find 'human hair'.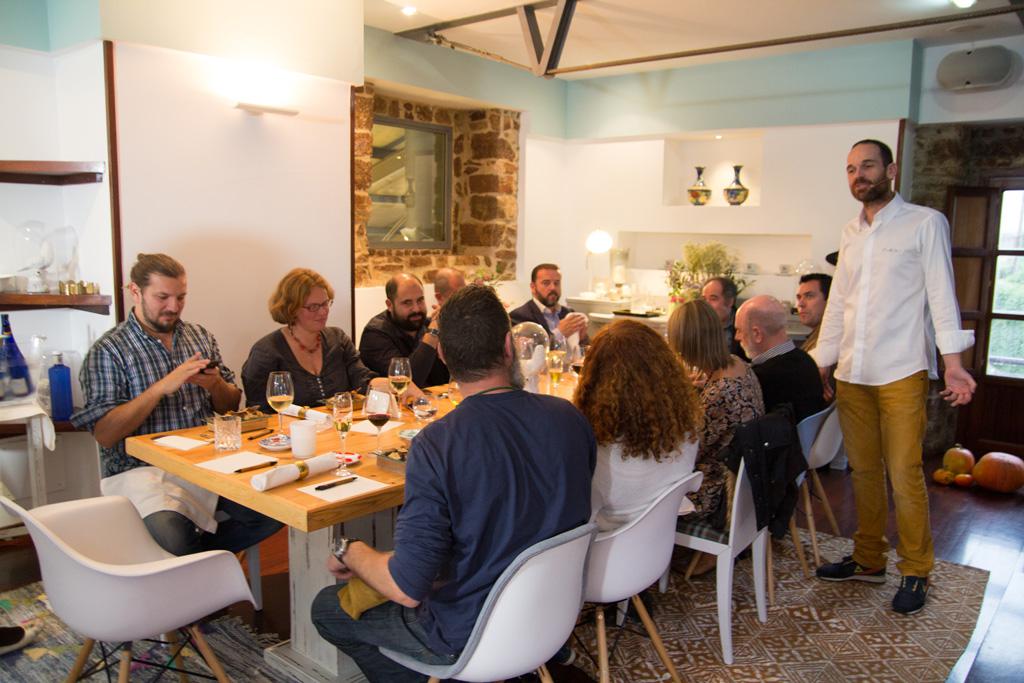
bbox(385, 282, 421, 309).
